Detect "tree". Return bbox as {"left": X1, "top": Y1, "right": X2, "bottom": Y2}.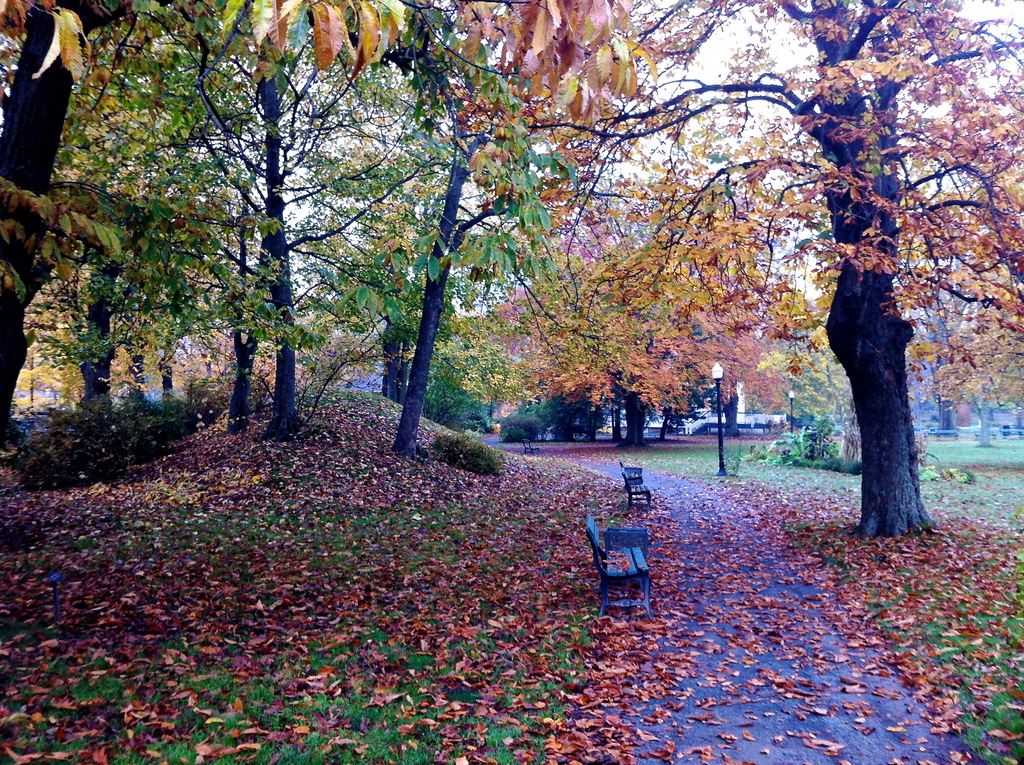
{"left": 406, "top": 310, "right": 513, "bottom": 467}.
